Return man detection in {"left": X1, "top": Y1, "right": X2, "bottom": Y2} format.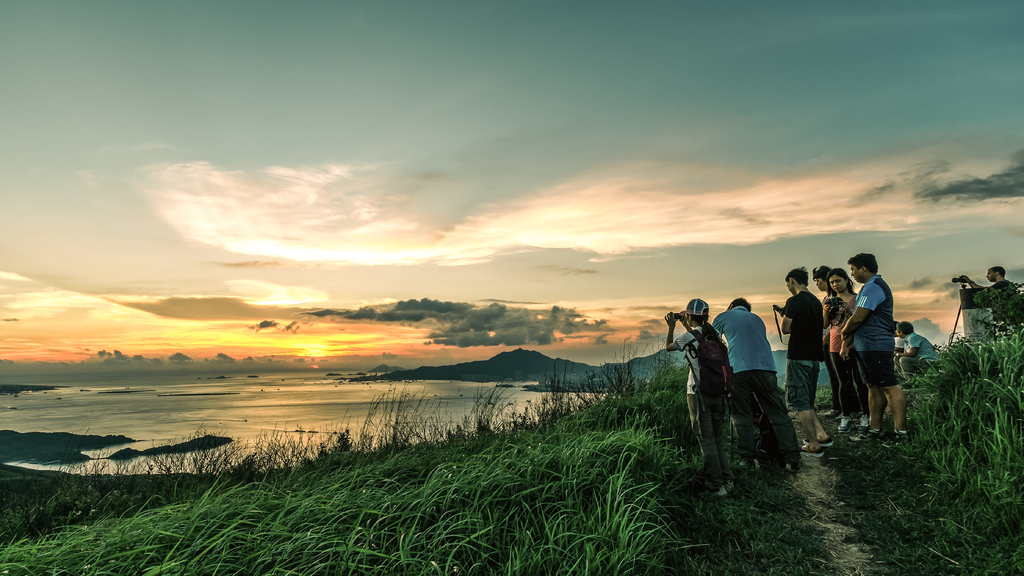
{"left": 965, "top": 262, "right": 1021, "bottom": 330}.
